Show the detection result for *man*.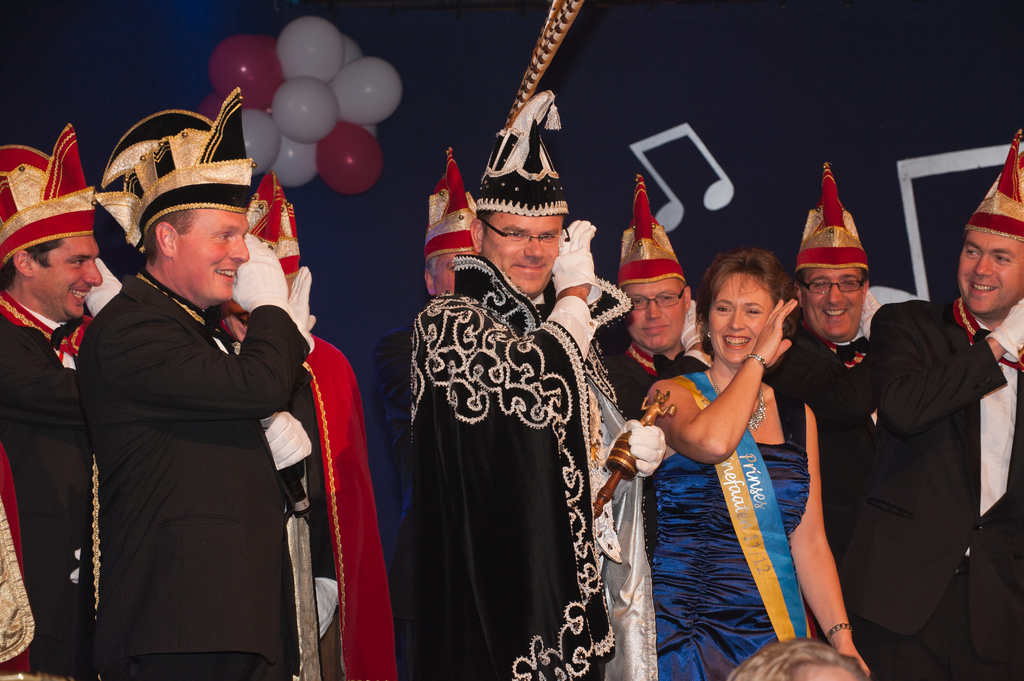
(595,180,708,427).
